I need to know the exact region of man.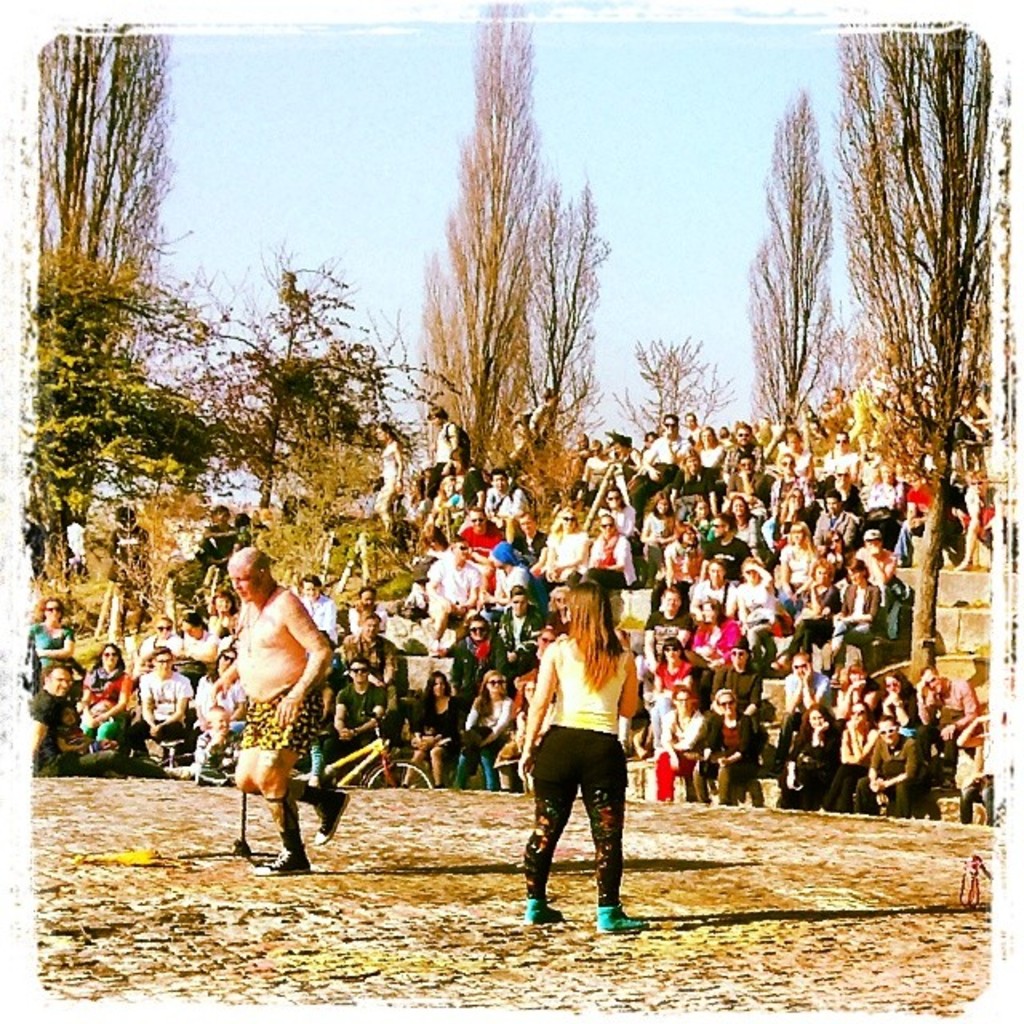
Region: locate(221, 552, 350, 874).
